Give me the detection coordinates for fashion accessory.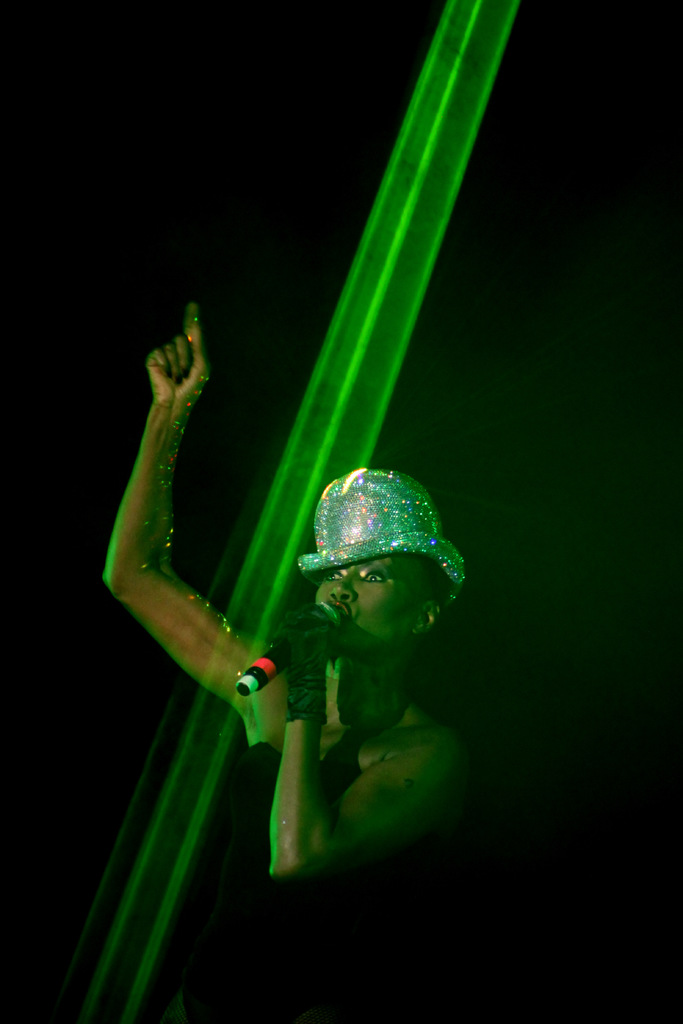
[left=297, top=466, right=466, bottom=613].
